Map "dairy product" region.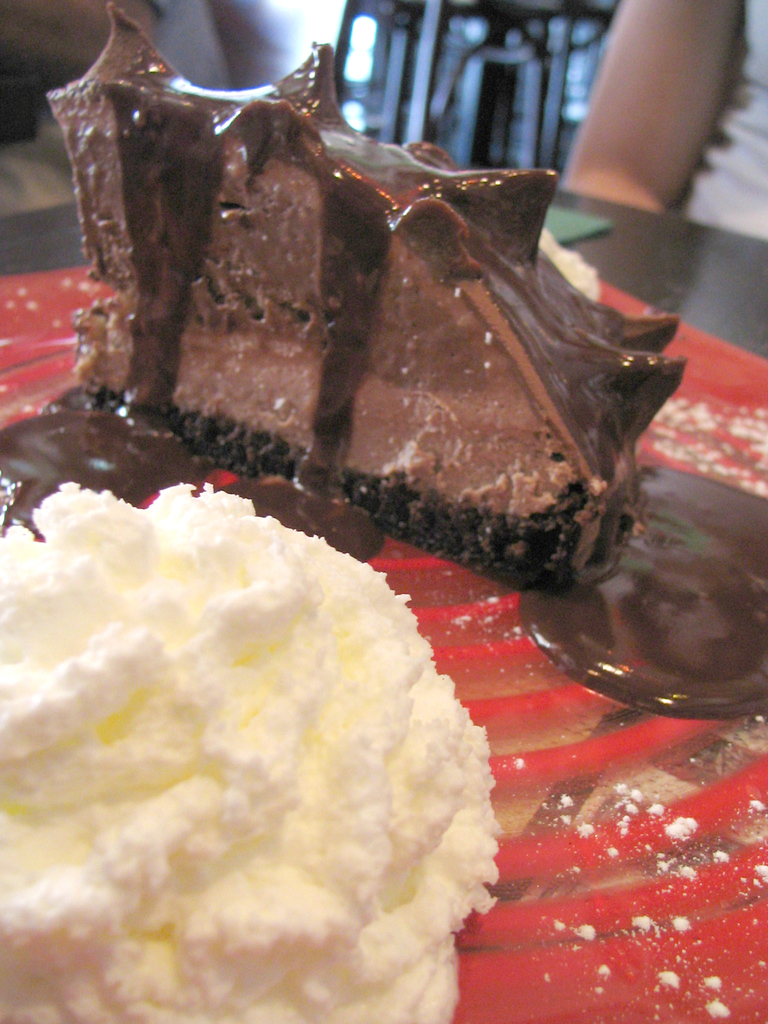
Mapped to x1=29, y1=515, x2=537, y2=1023.
